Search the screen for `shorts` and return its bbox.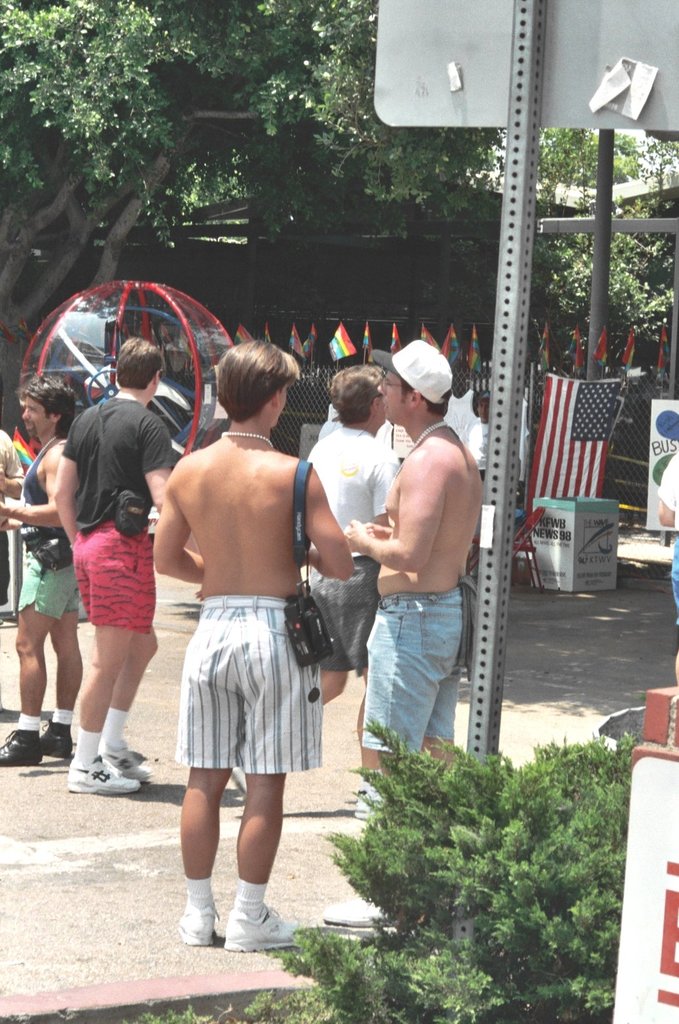
Found: Rect(0, 533, 10, 606).
